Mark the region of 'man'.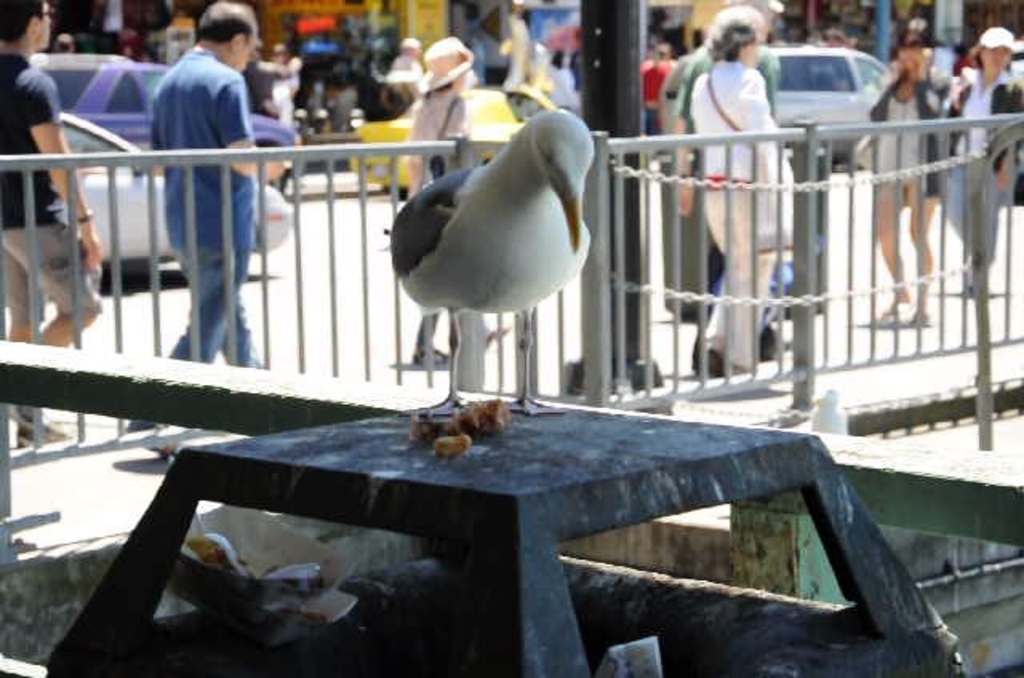
Region: locate(0, 0, 104, 453).
